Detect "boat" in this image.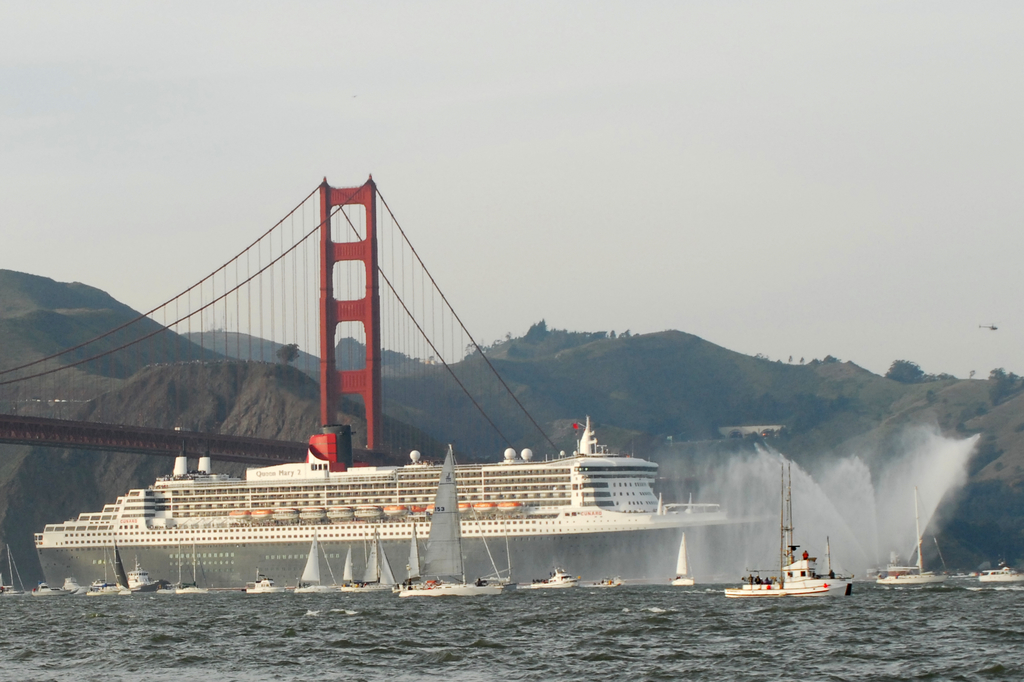
Detection: box=[980, 570, 1023, 592].
